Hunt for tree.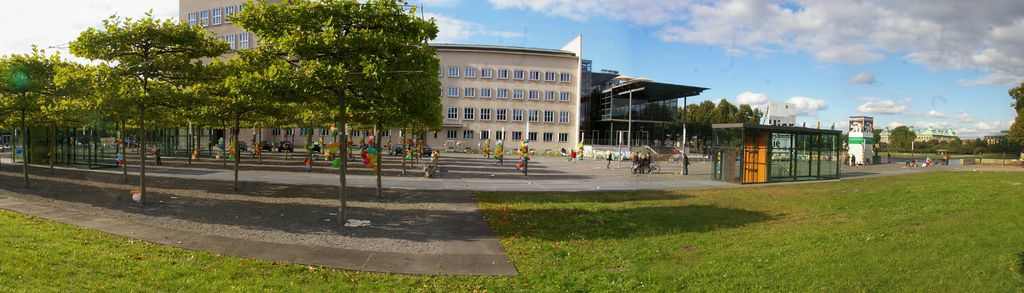
Hunted down at region(45, 61, 129, 177).
